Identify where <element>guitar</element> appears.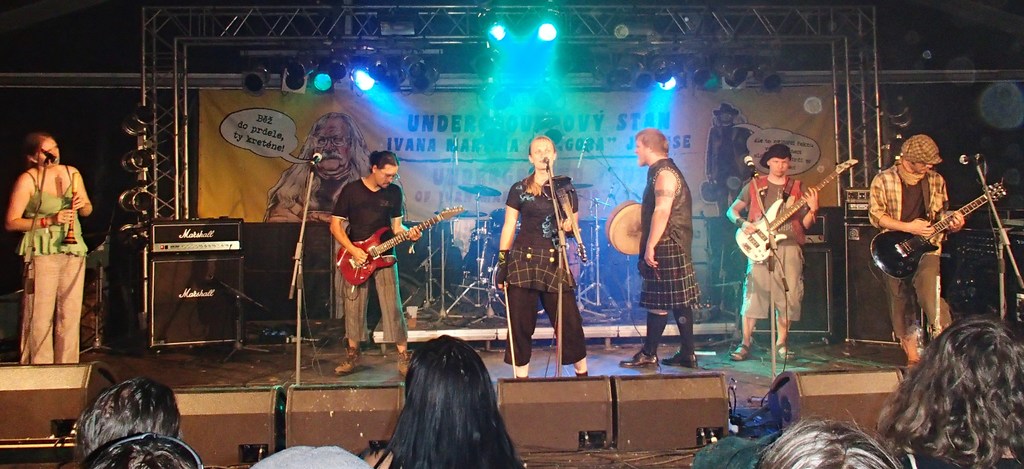
Appears at locate(335, 206, 461, 281).
